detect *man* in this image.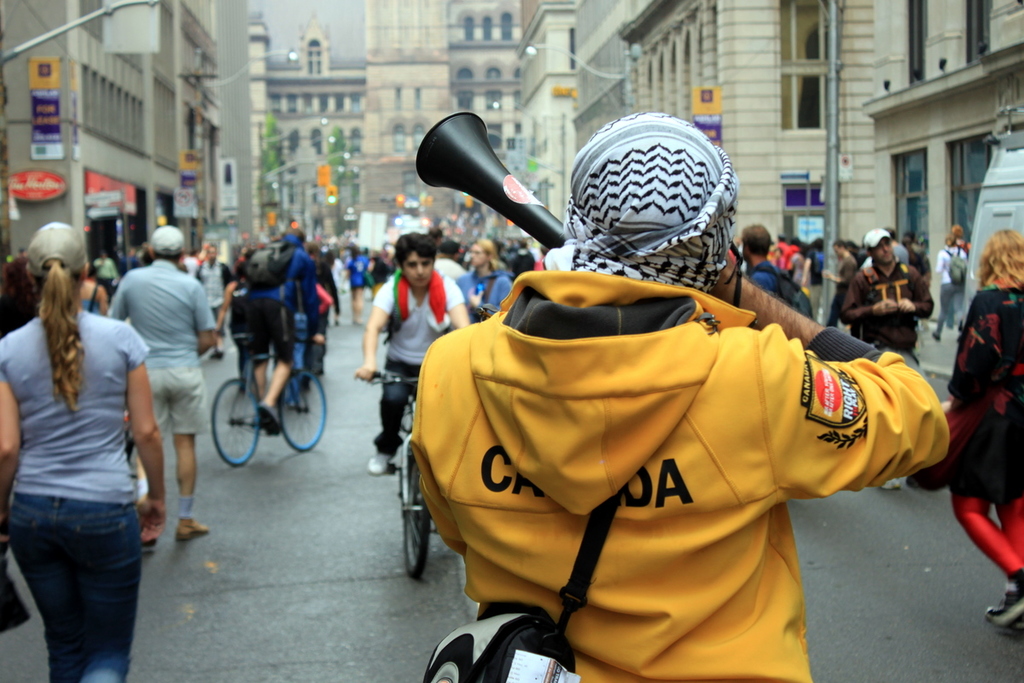
Detection: (left=108, top=223, right=217, bottom=545).
